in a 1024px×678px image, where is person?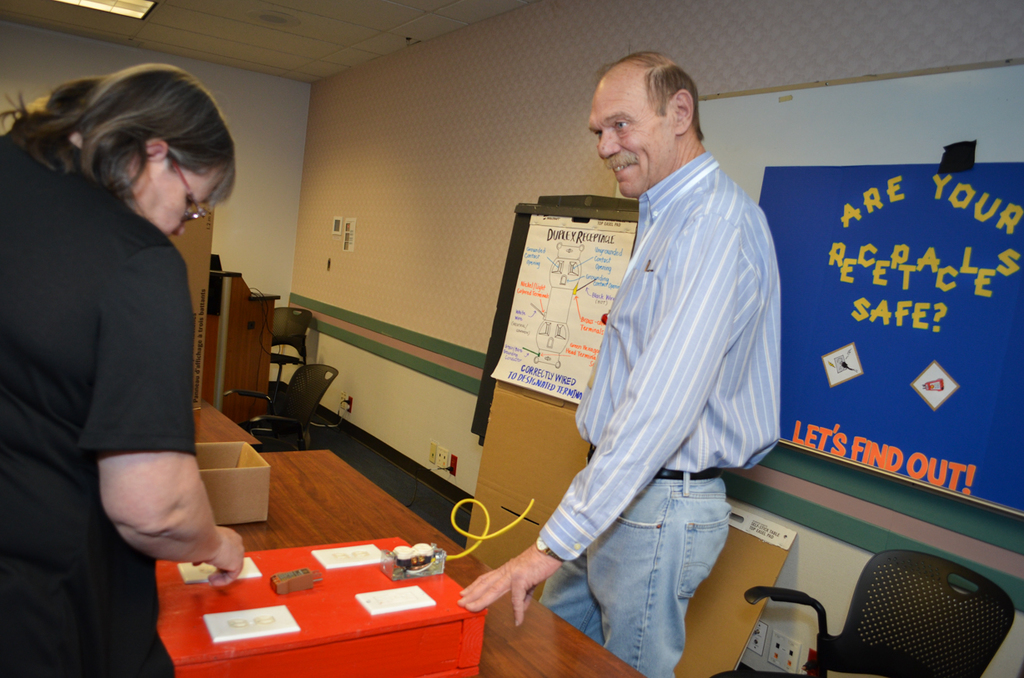
l=16, t=48, r=264, b=652.
